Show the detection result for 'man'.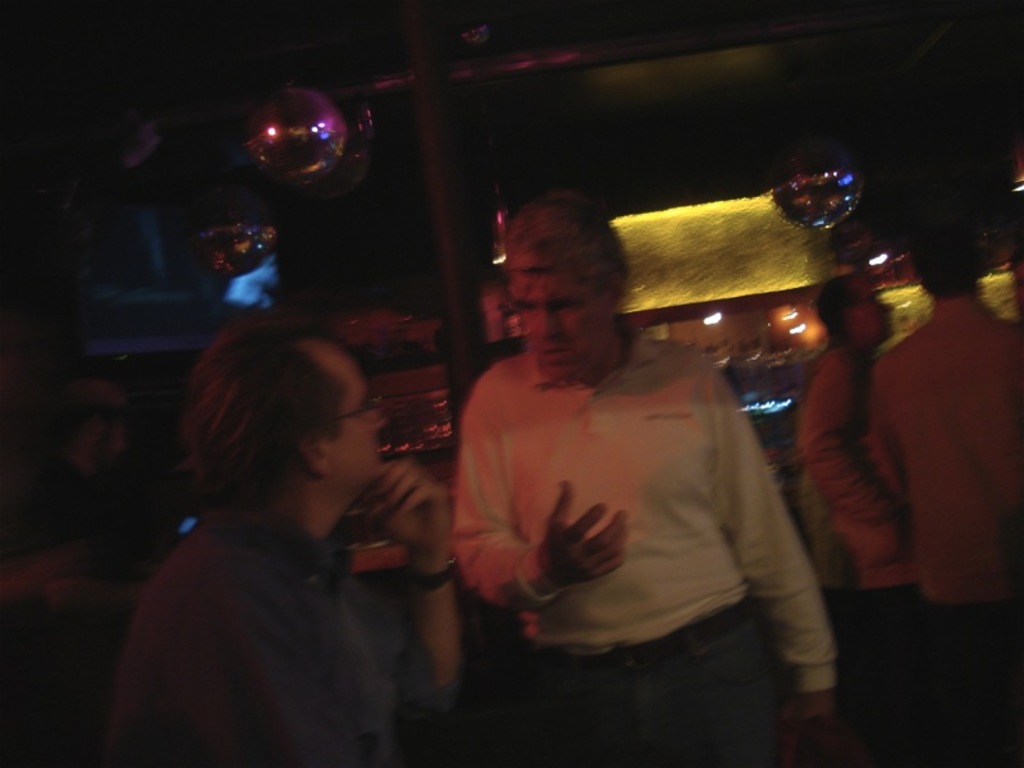
region(448, 191, 845, 767).
